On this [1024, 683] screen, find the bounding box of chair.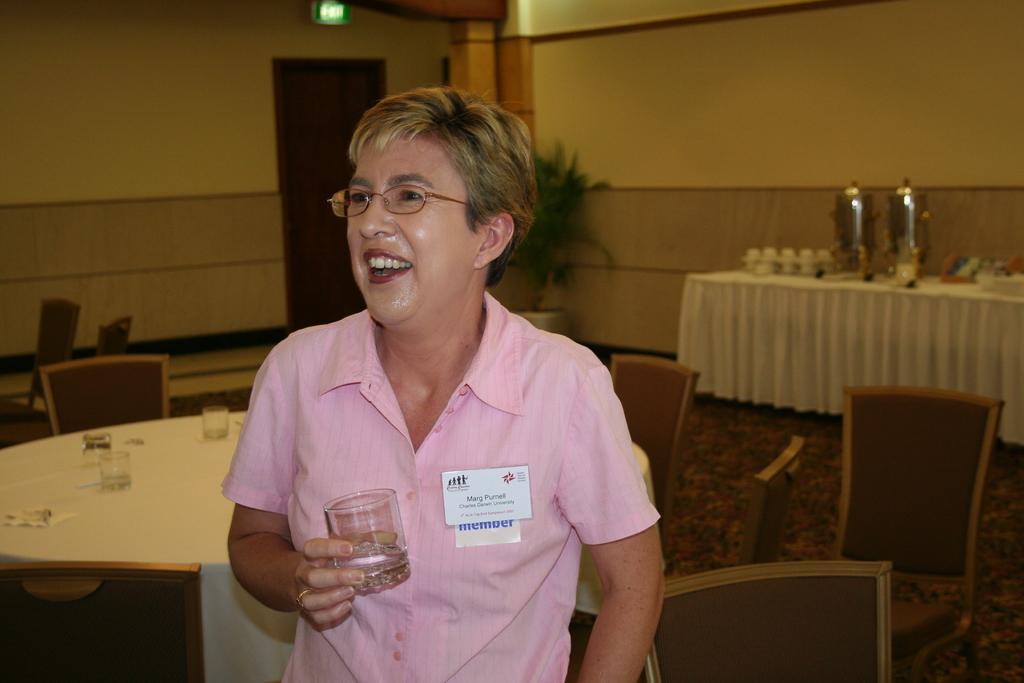
Bounding box: box=[0, 566, 210, 682].
